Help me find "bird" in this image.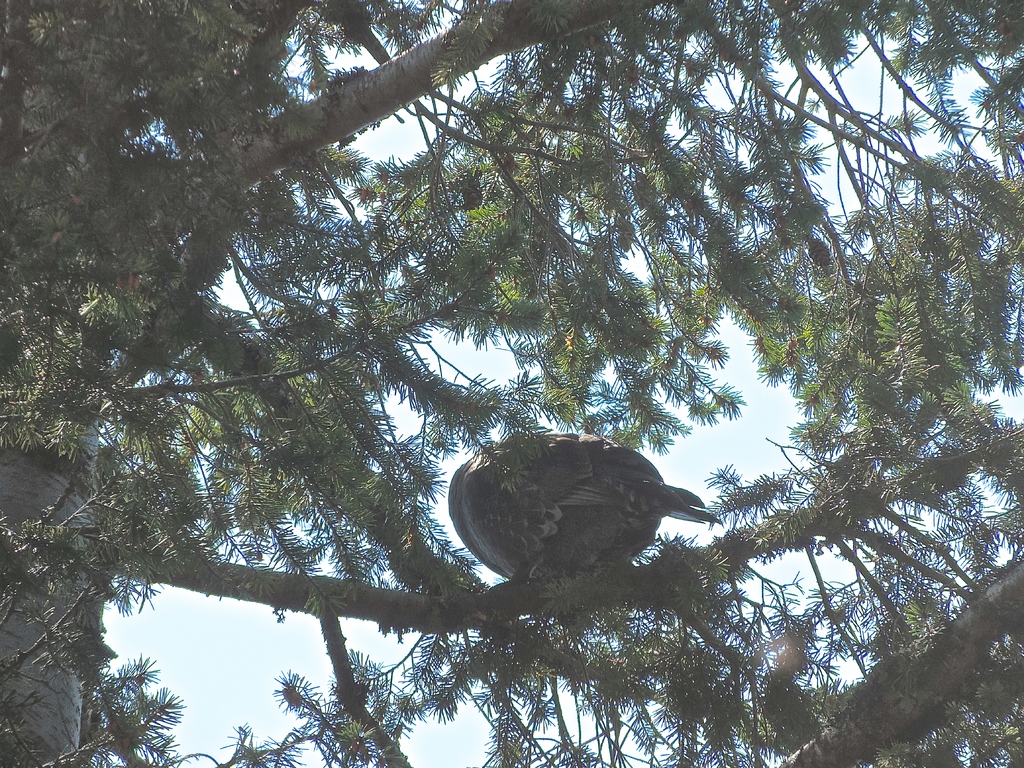
Found it: <bbox>459, 441, 708, 588</bbox>.
